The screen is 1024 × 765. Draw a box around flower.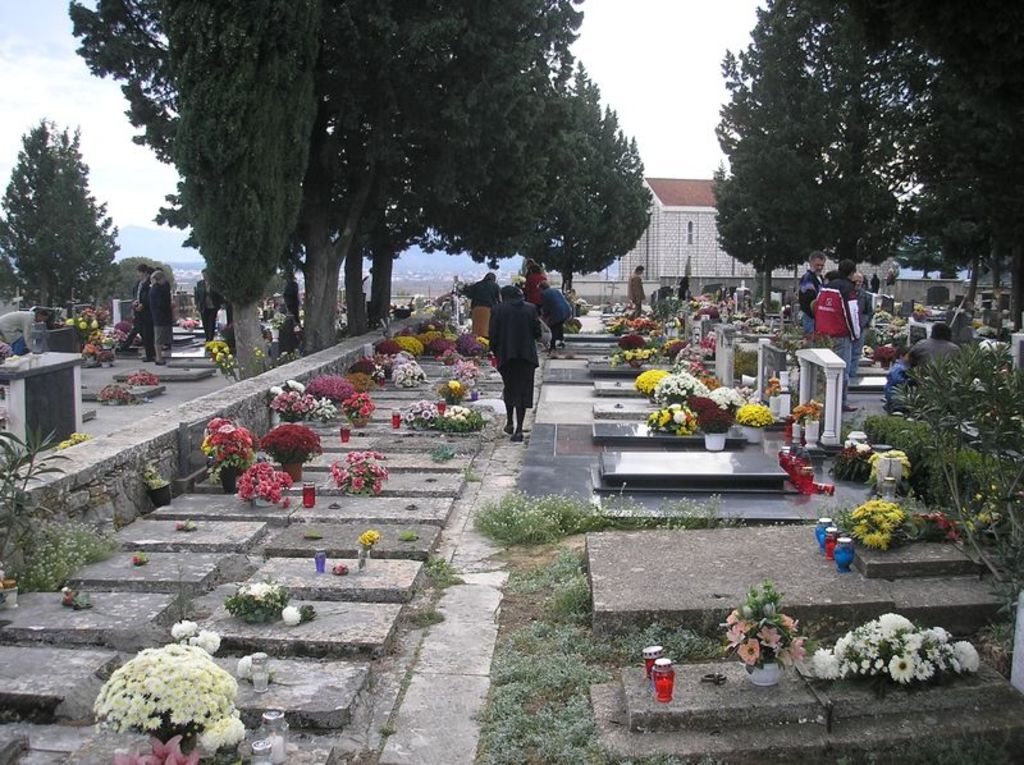
bbox(238, 658, 251, 677).
